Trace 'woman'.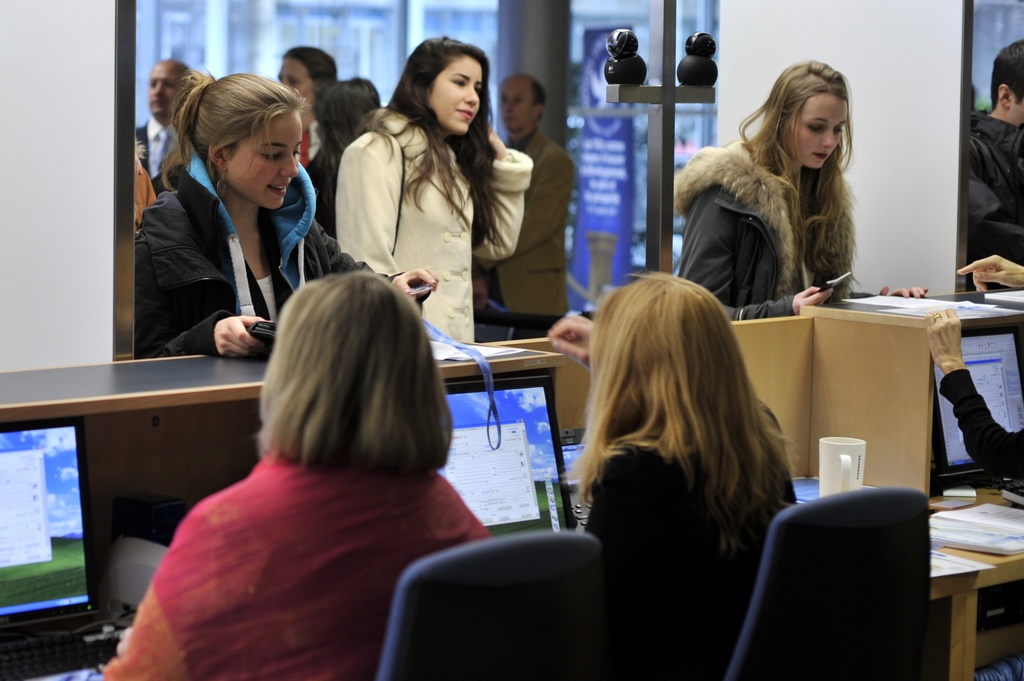
Traced to bbox(547, 267, 799, 680).
